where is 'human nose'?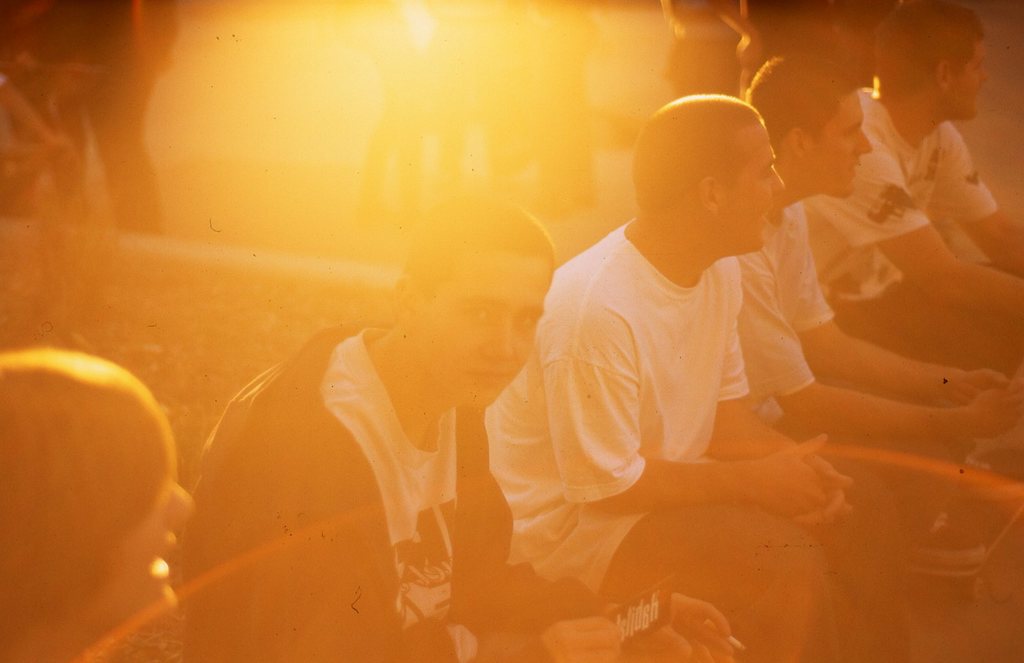
bbox=(855, 126, 871, 154).
